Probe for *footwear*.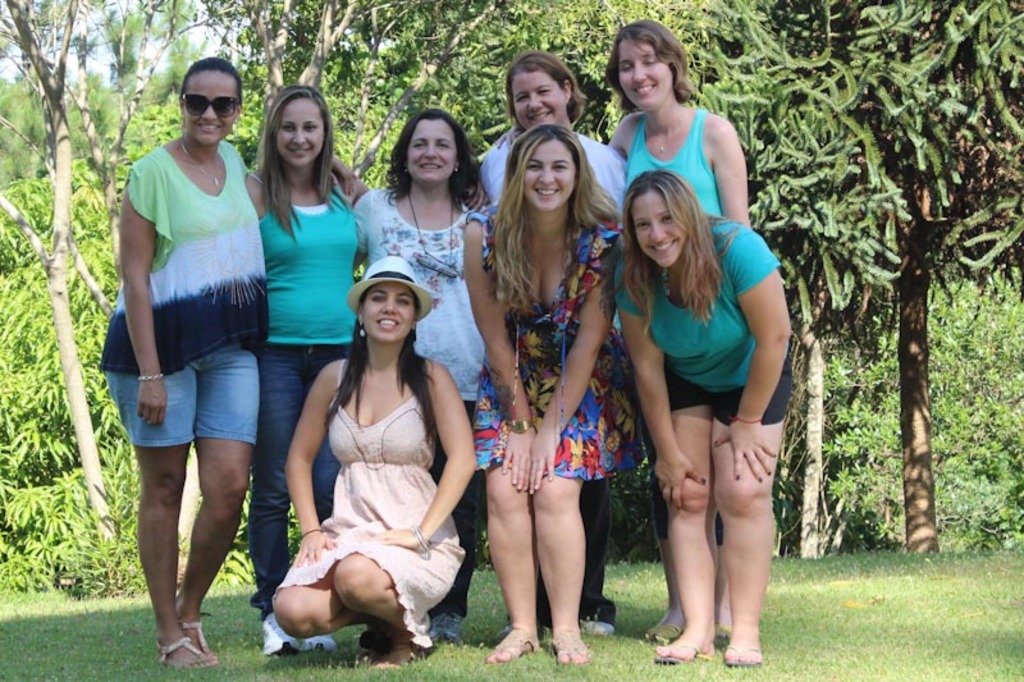
Probe result: {"left": 489, "top": 623, "right": 544, "bottom": 665}.
